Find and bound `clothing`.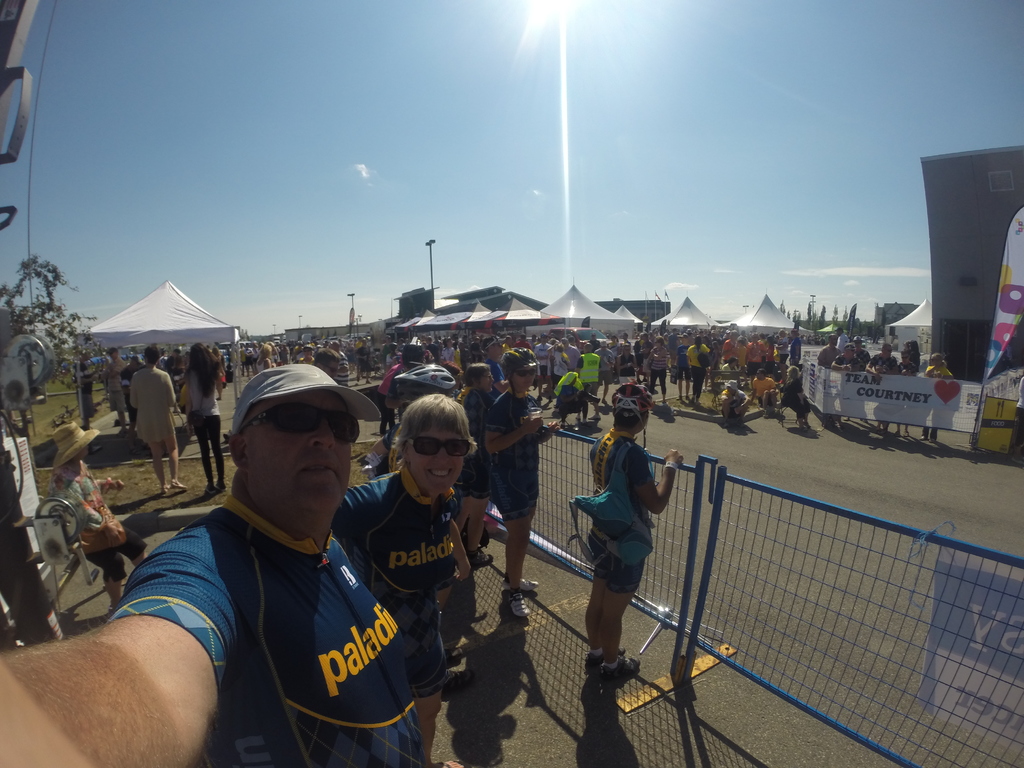
Bound: 480/388/536/511.
